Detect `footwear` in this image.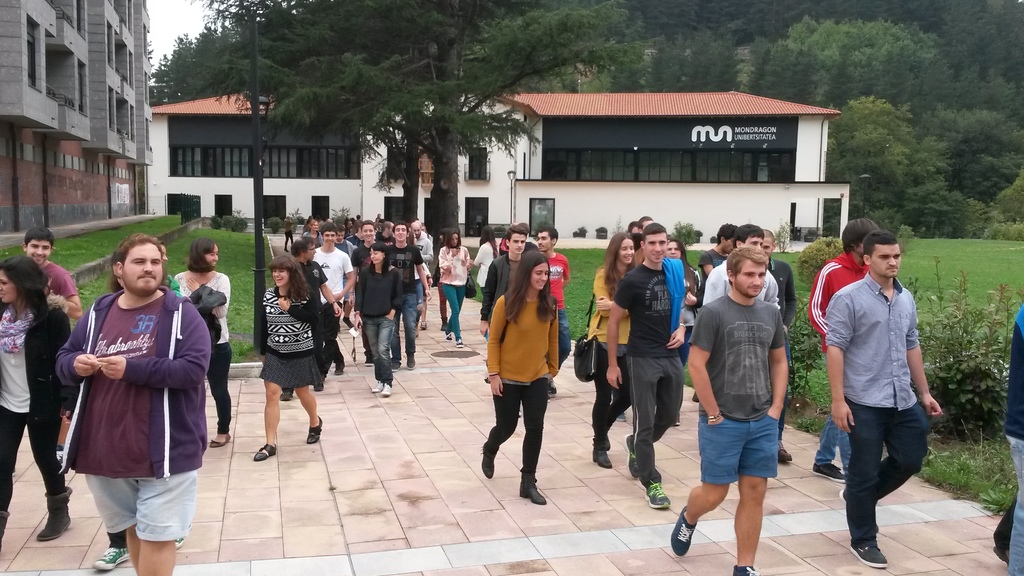
Detection: 176/540/182/548.
